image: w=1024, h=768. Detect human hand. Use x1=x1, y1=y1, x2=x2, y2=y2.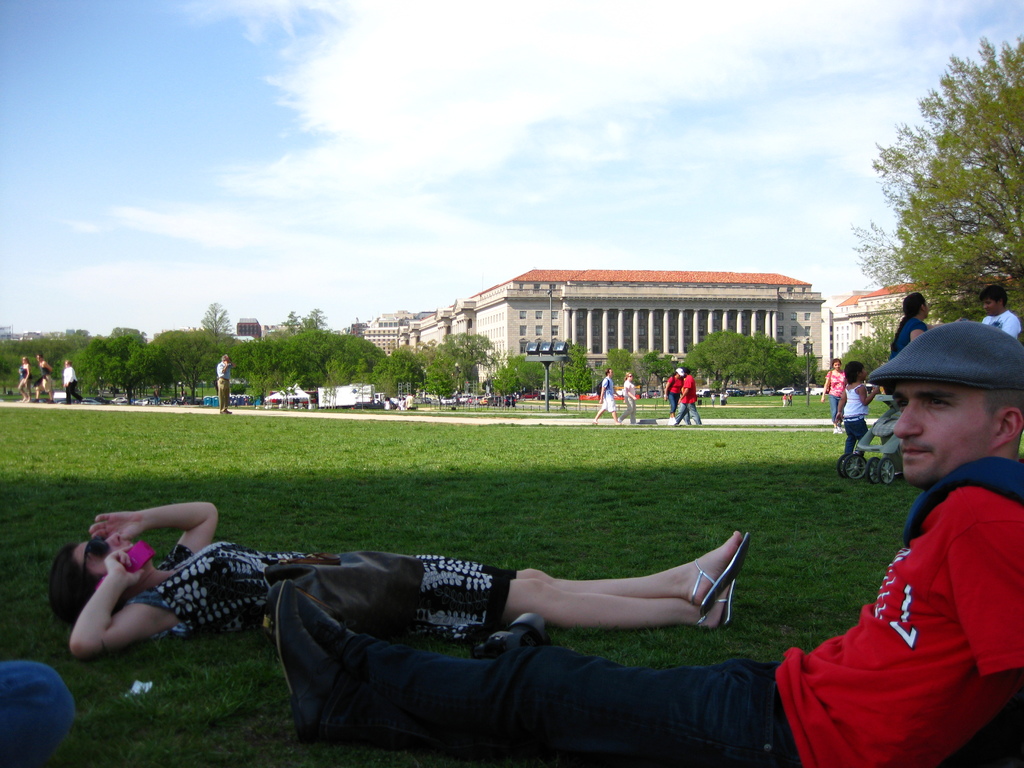
x1=90, y1=512, x2=141, y2=538.
